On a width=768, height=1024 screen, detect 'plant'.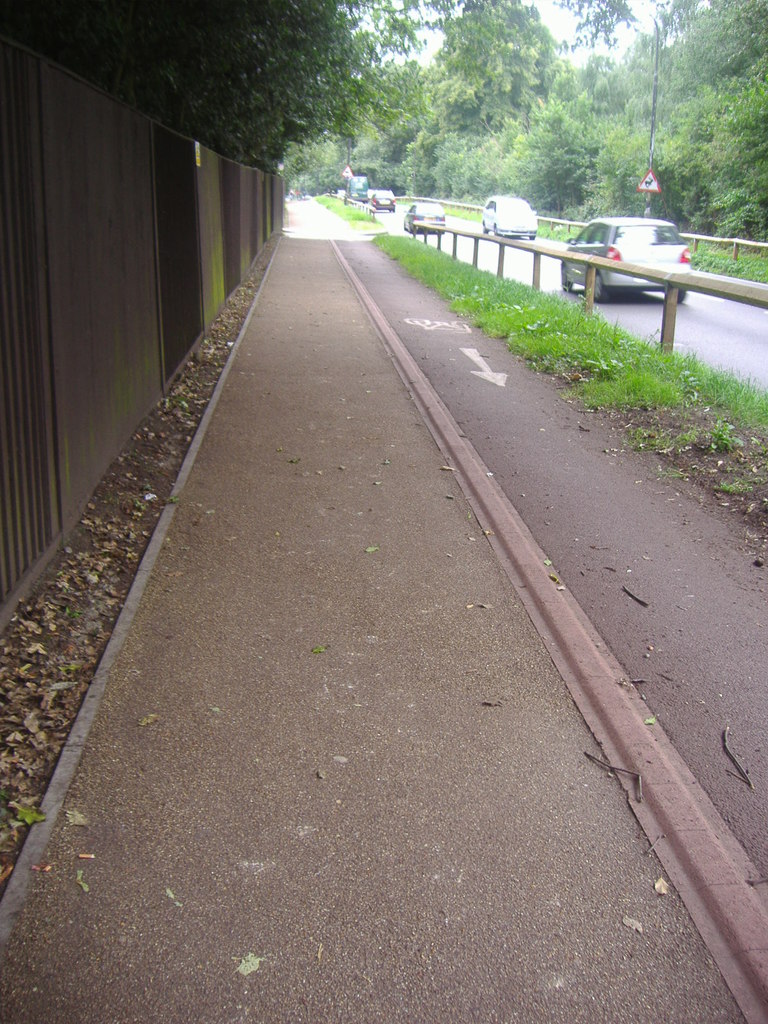
region(307, 181, 381, 230).
